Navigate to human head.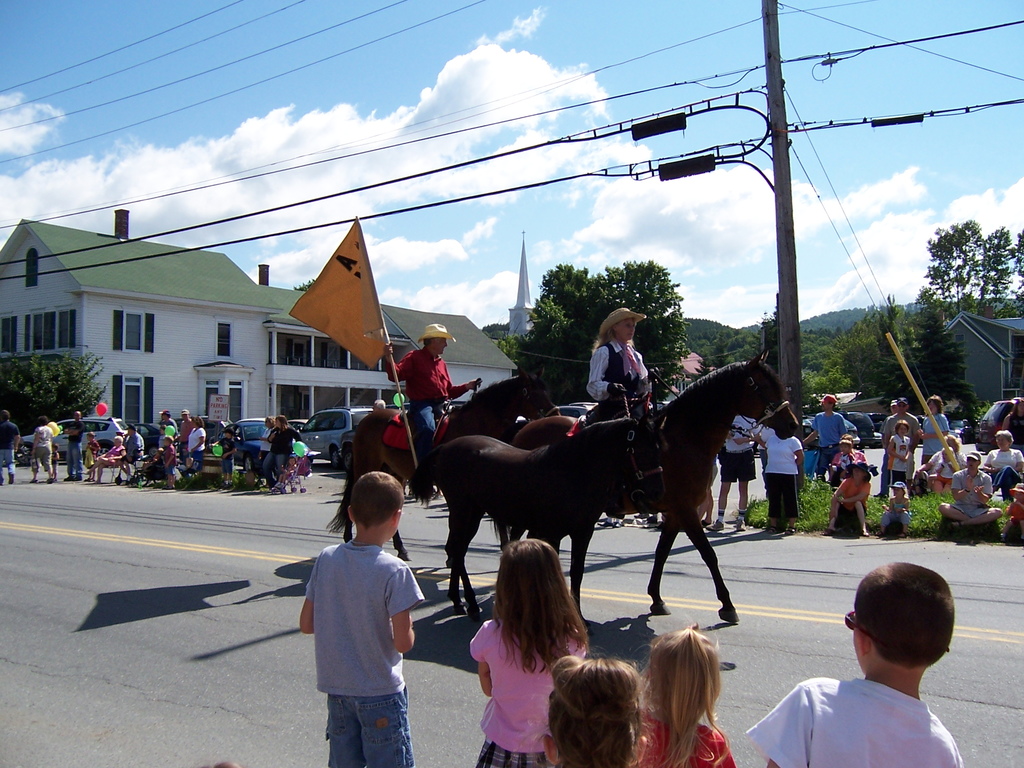
Navigation target: <region>493, 538, 570, 633</region>.
